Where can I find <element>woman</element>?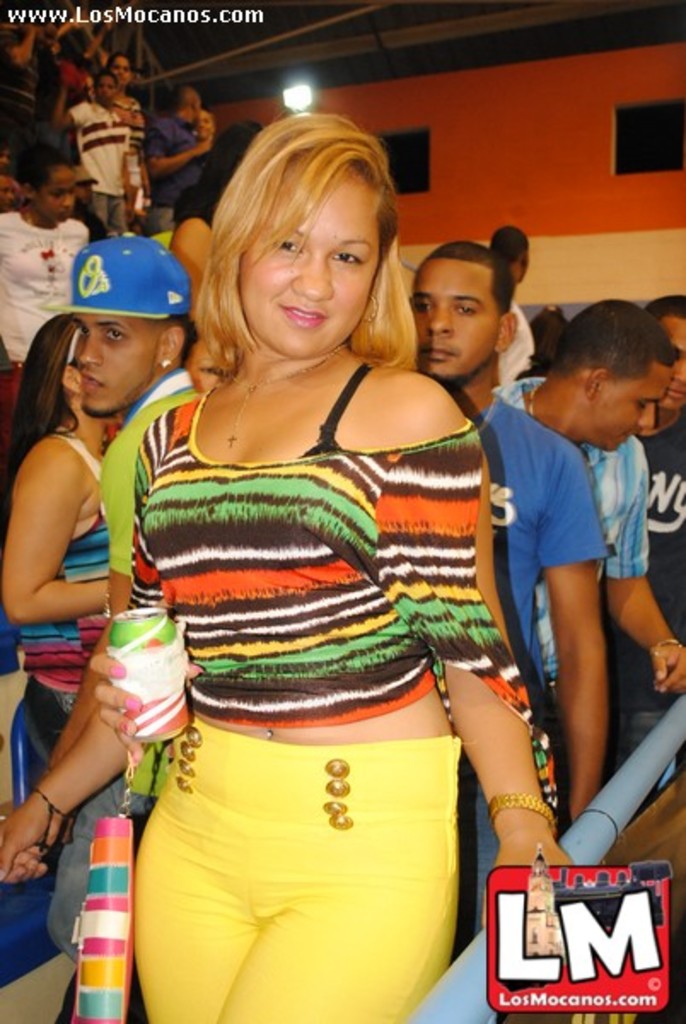
You can find it at x1=0 y1=142 x2=89 y2=422.
